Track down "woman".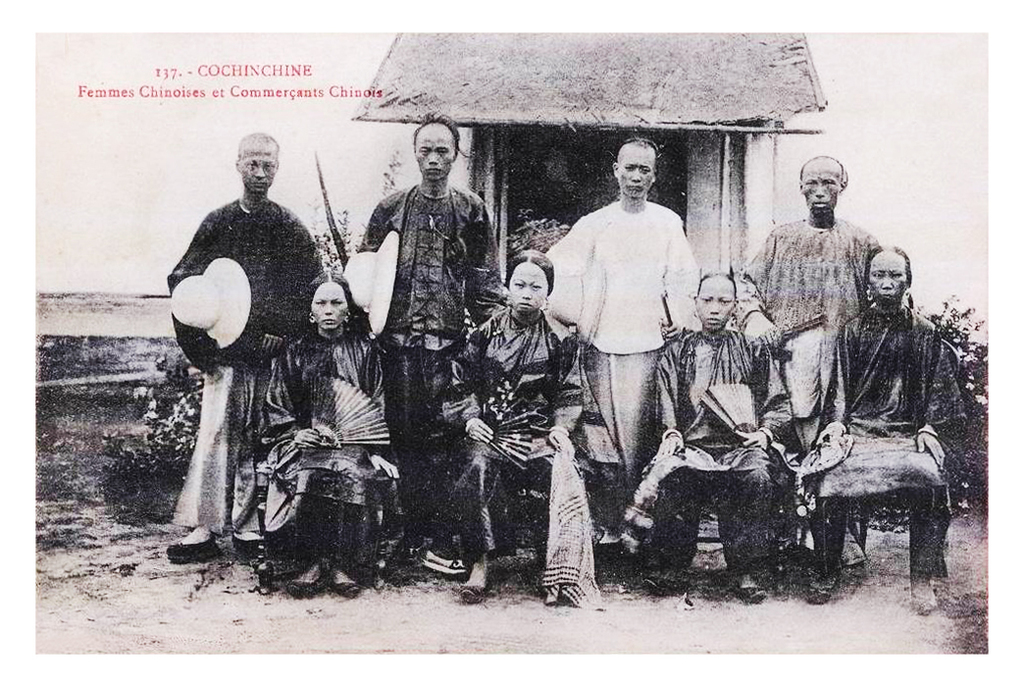
Tracked to Rect(616, 272, 789, 602).
